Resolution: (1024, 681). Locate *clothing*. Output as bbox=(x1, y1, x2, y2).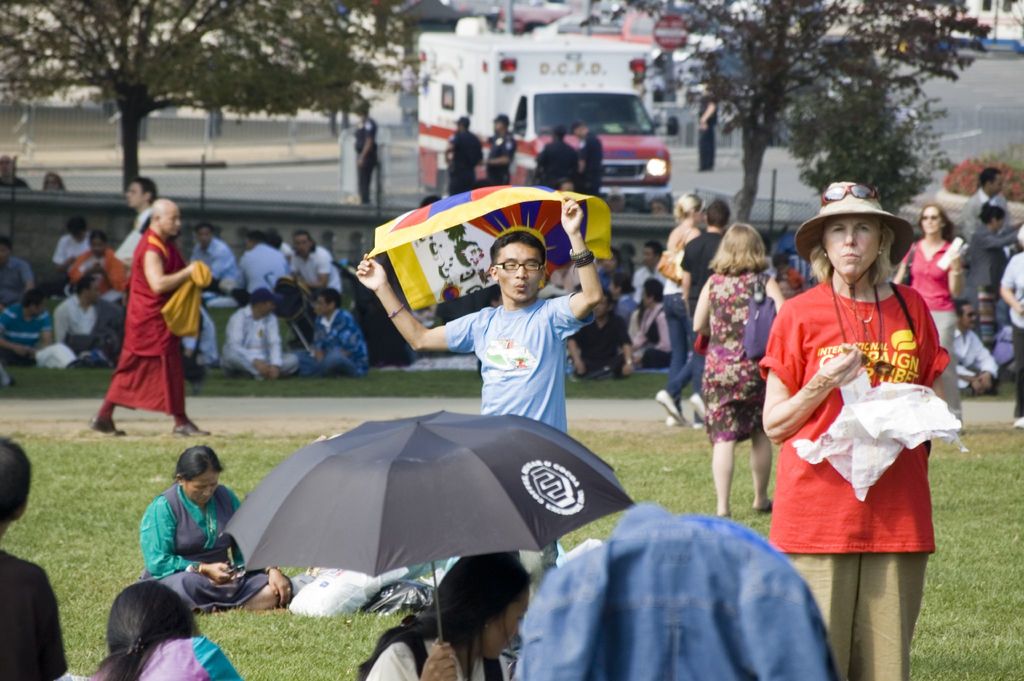
bbox=(51, 235, 99, 277).
